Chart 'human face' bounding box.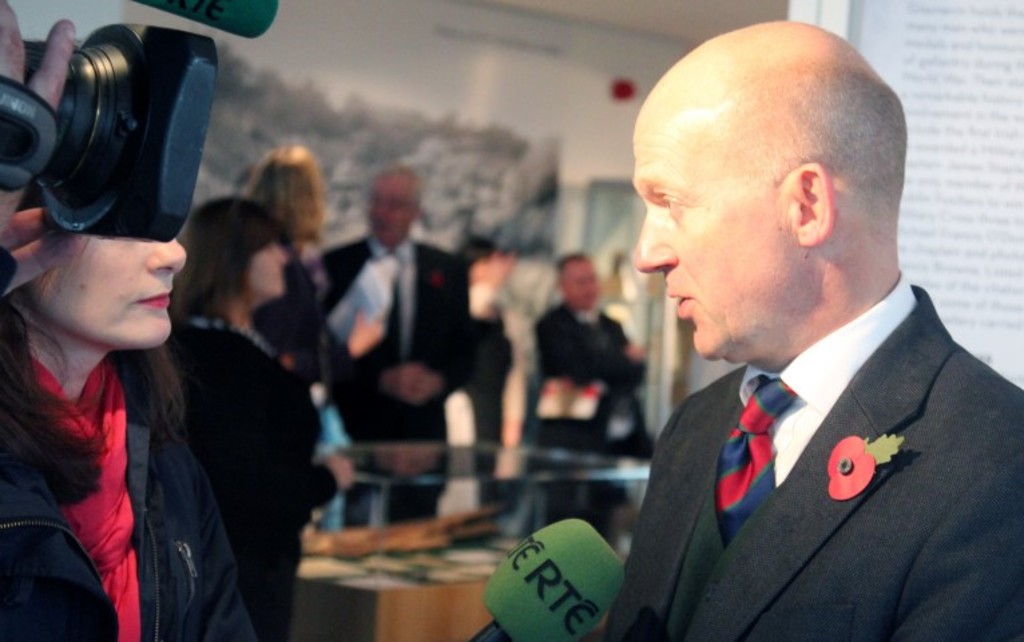
Charted: 636,63,803,357.
